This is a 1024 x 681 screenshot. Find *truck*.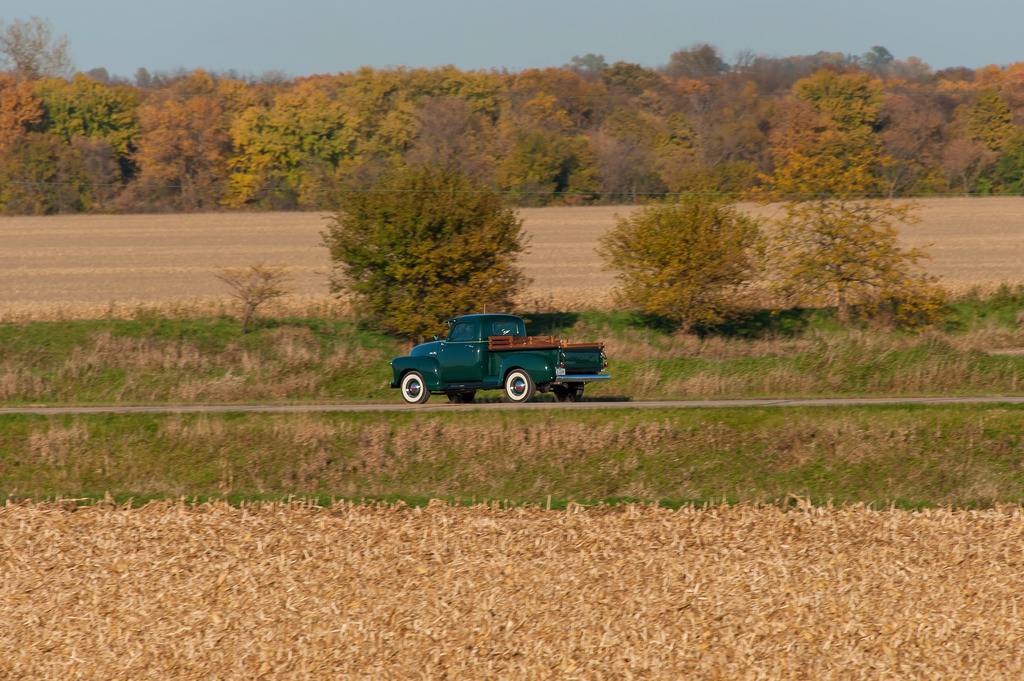
Bounding box: [x1=375, y1=312, x2=621, y2=413].
